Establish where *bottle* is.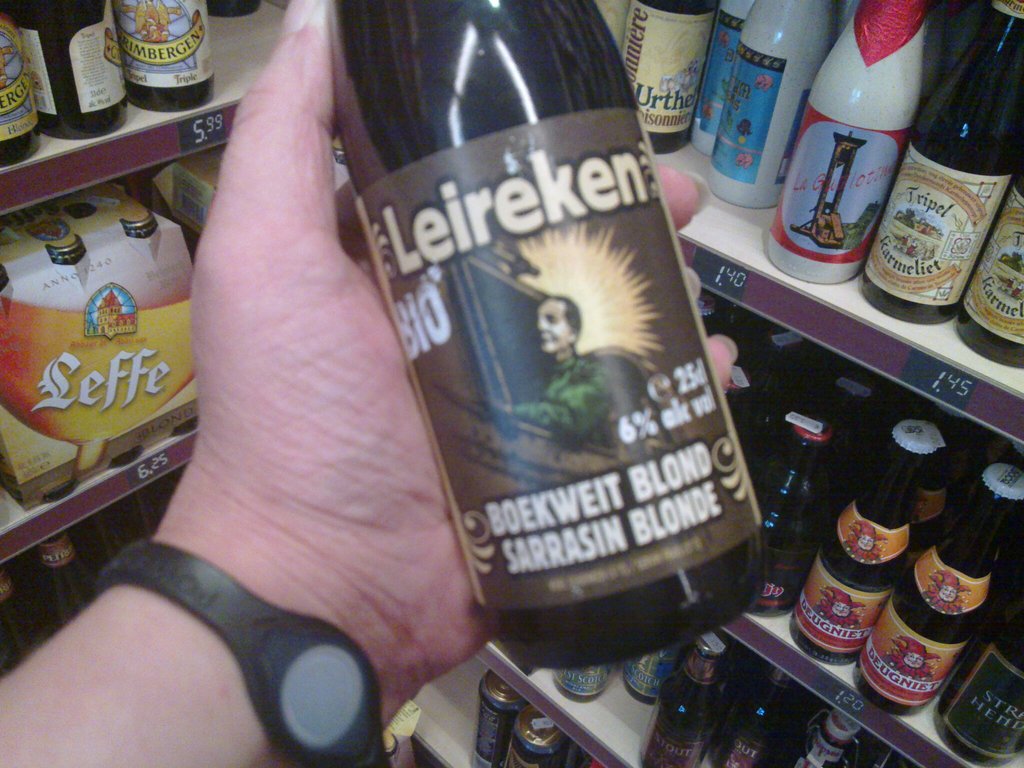
Established at {"left": 826, "top": 373, "right": 880, "bottom": 492}.
